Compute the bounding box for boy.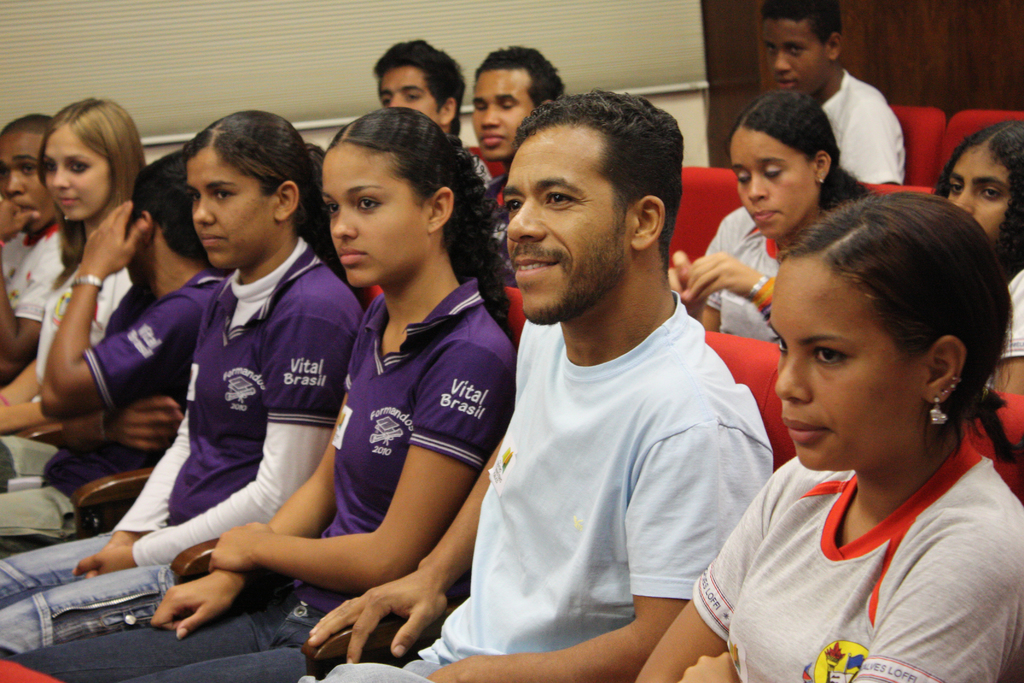
(463,47,575,207).
